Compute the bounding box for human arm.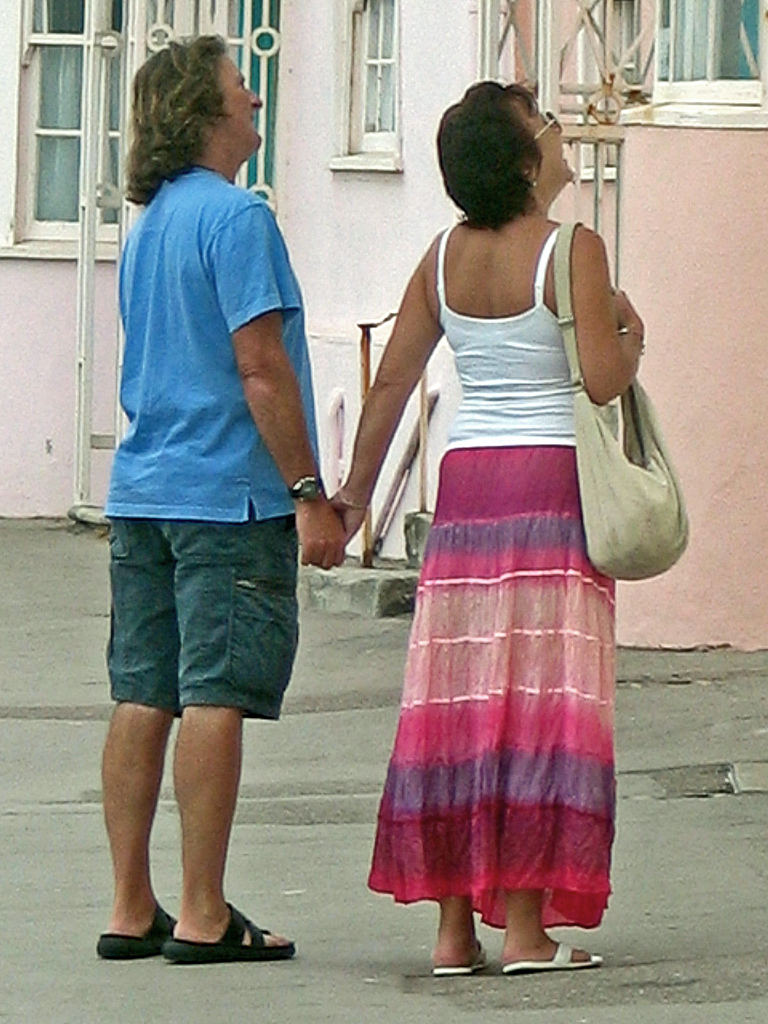
bbox=(574, 223, 648, 413).
